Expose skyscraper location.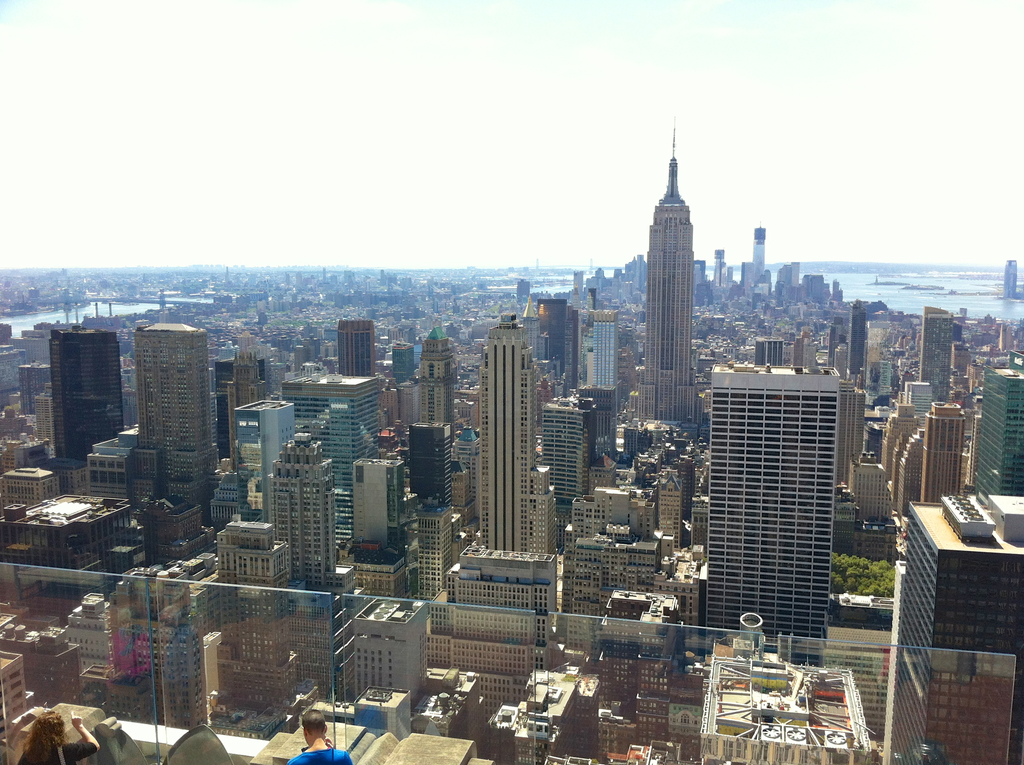
Exposed at bbox=[691, 358, 844, 652].
